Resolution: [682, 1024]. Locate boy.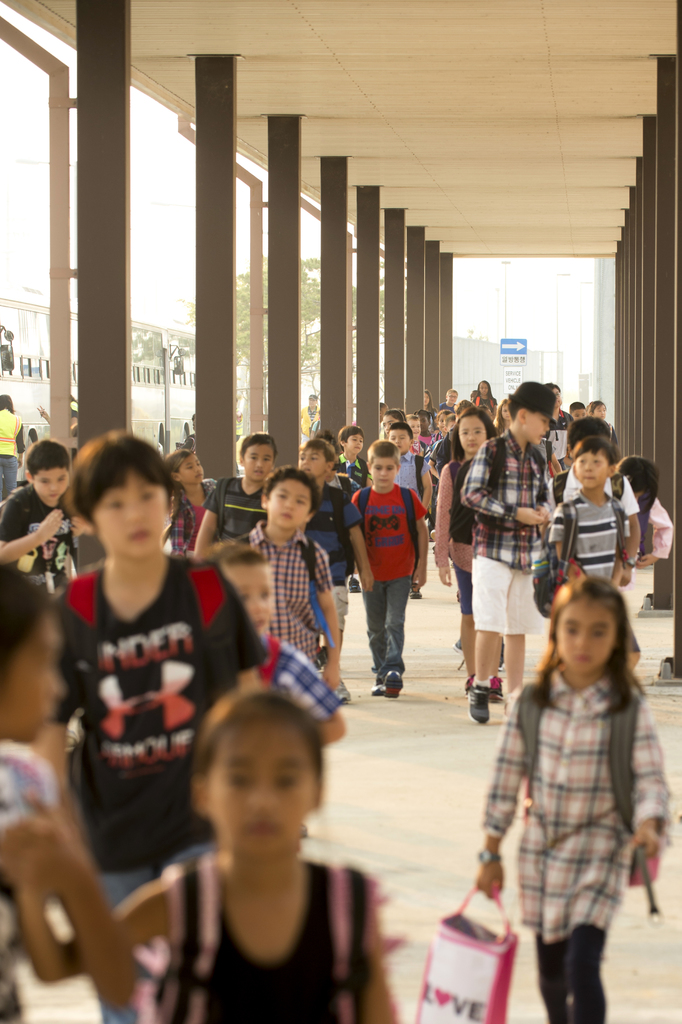
crop(297, 438, 369, 694).
